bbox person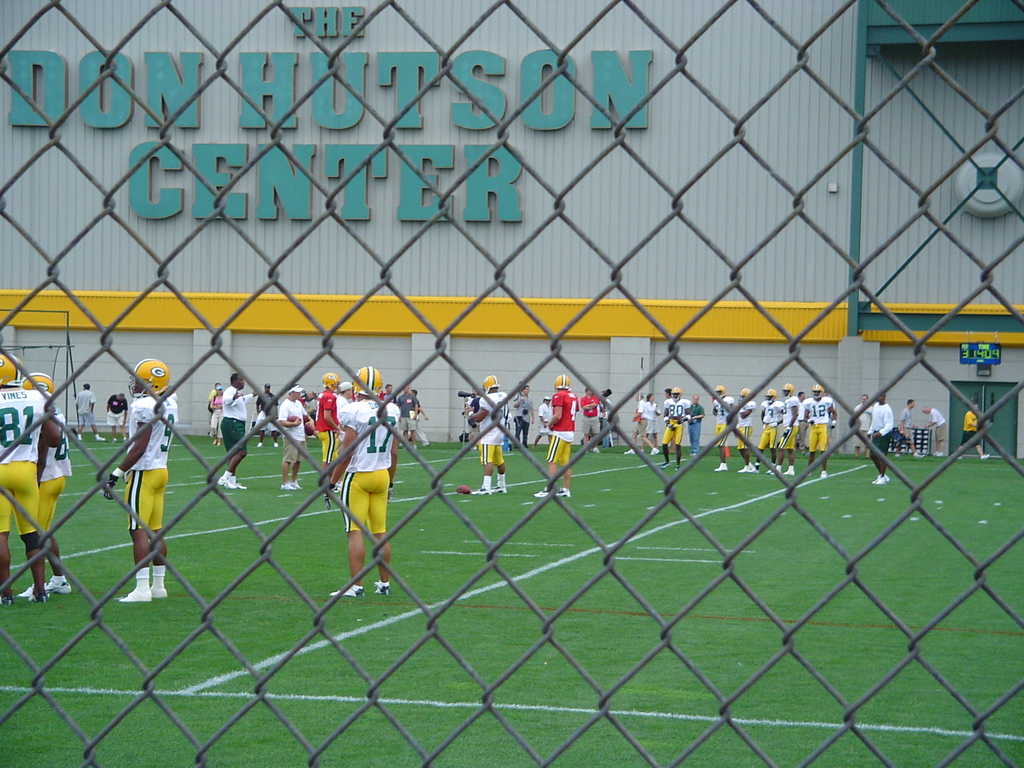
bbox(660, 387, 692, 470)
